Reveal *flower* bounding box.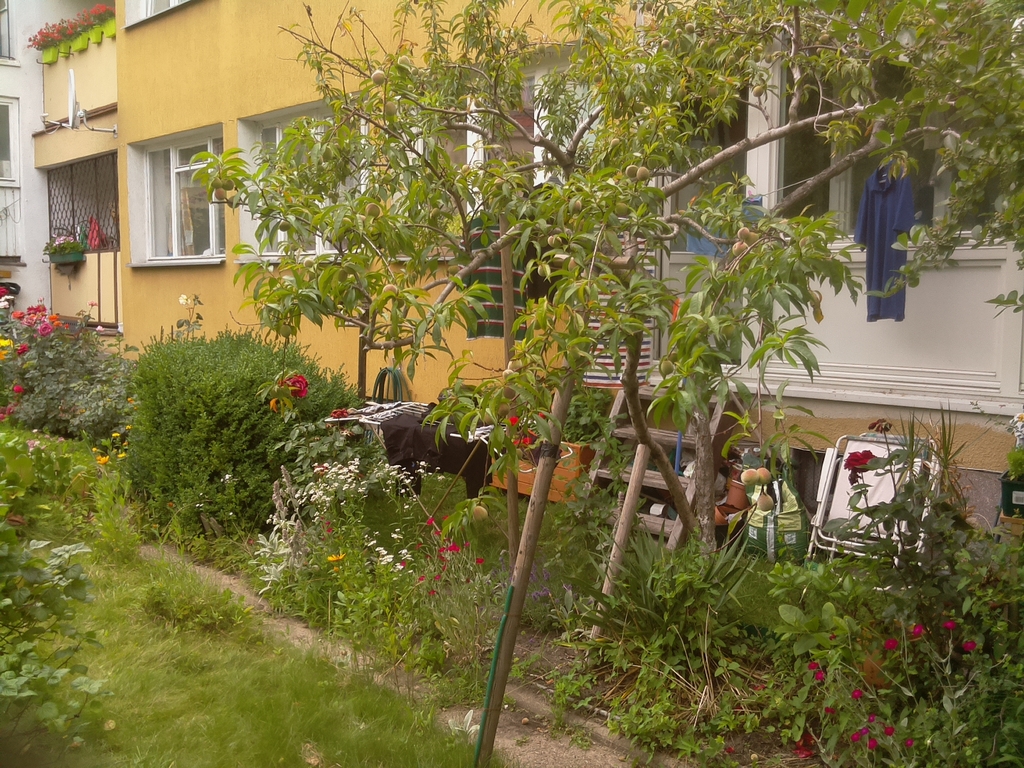
Revealed: {"x1": 903, "y1": 736, "x2": 910, "y2": 749}.
